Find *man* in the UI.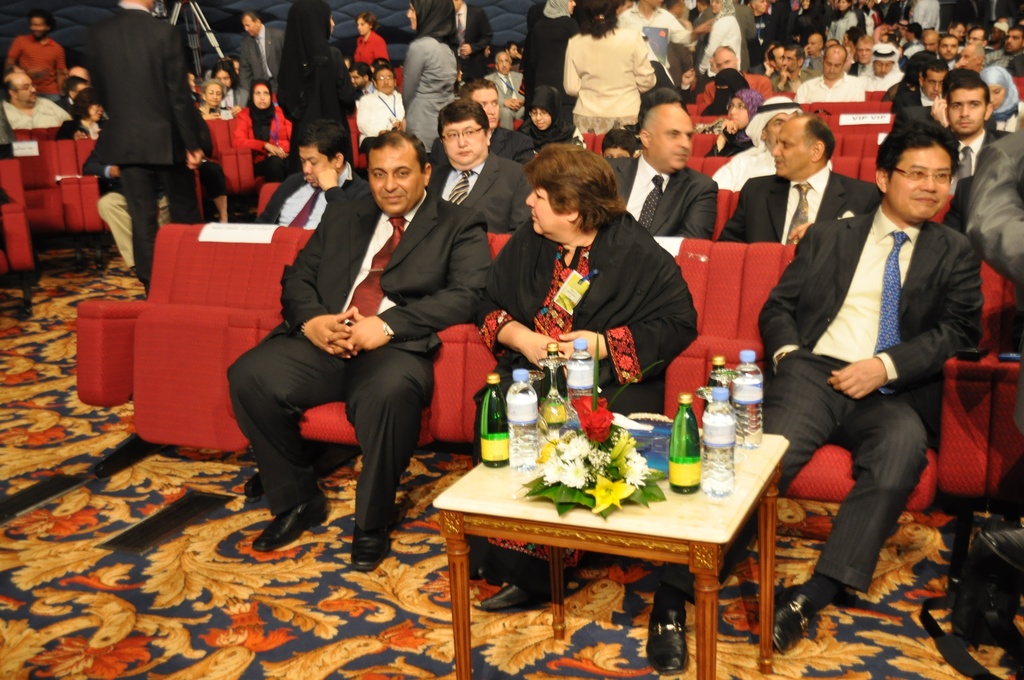
UI element at region(483, 49, 526, 130).
